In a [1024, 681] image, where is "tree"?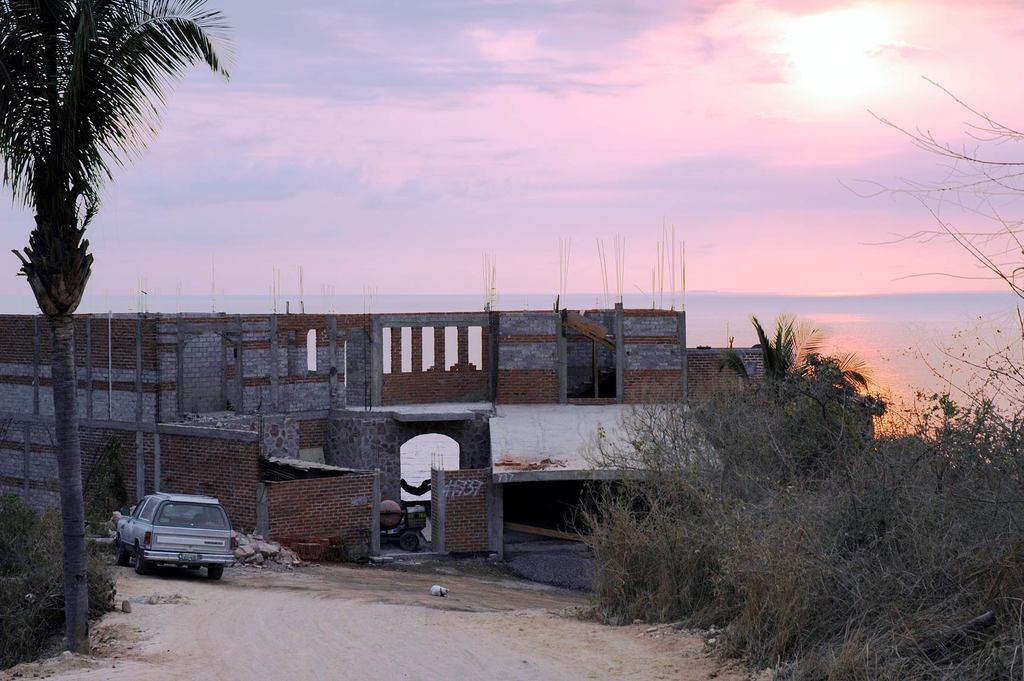
locate(0, 0, 241, 655).
